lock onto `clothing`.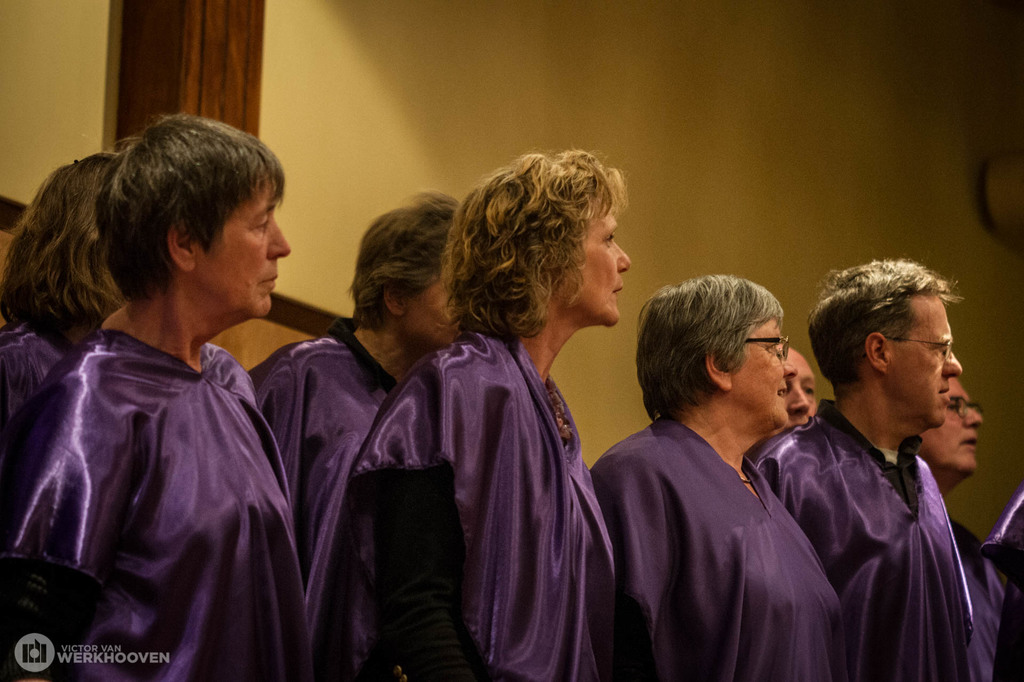
Locked: box(261, 341, 410, 530).
